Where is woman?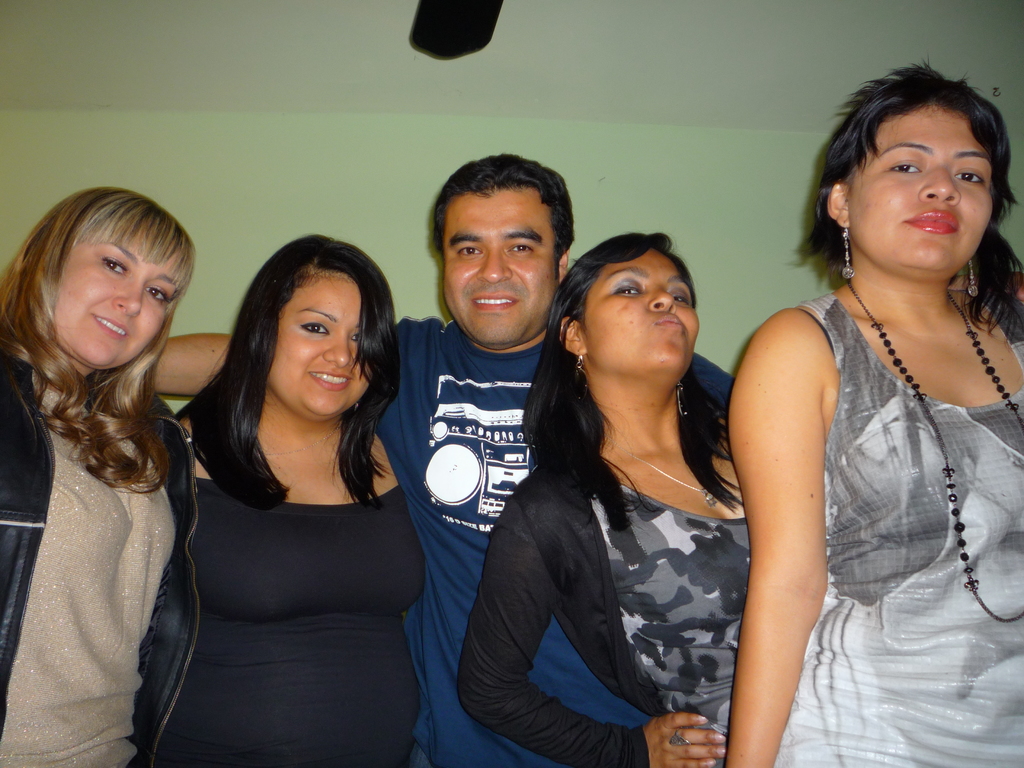
crop(0, 184, 198, 767).
